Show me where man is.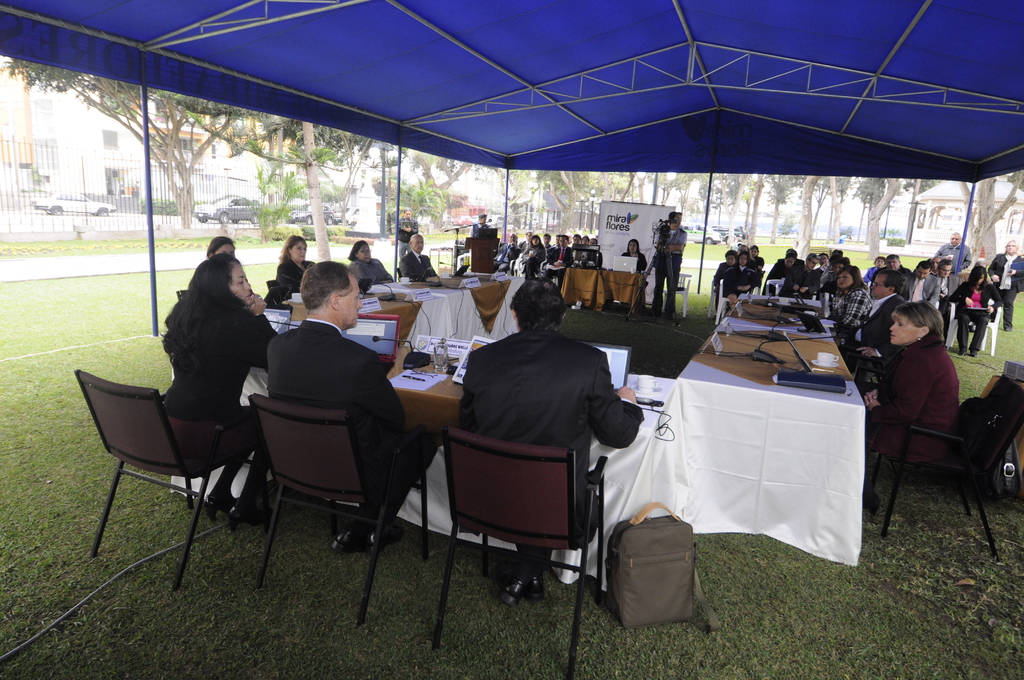
man is at [511,226,531,254].
